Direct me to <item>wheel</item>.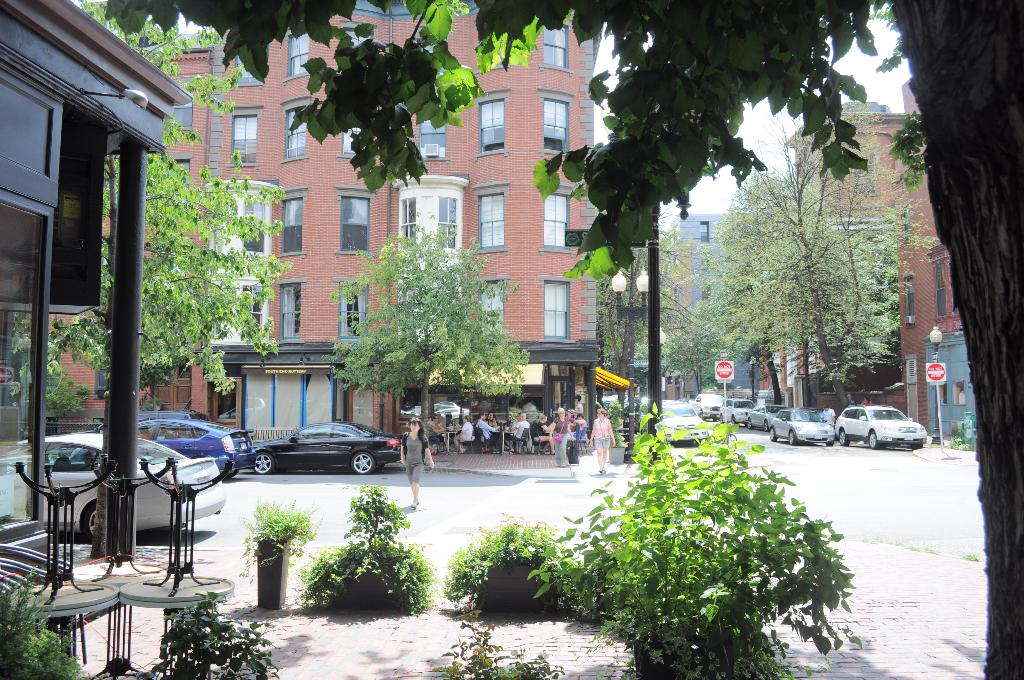
Direction: bbox=(764, 419, 769, 426).
